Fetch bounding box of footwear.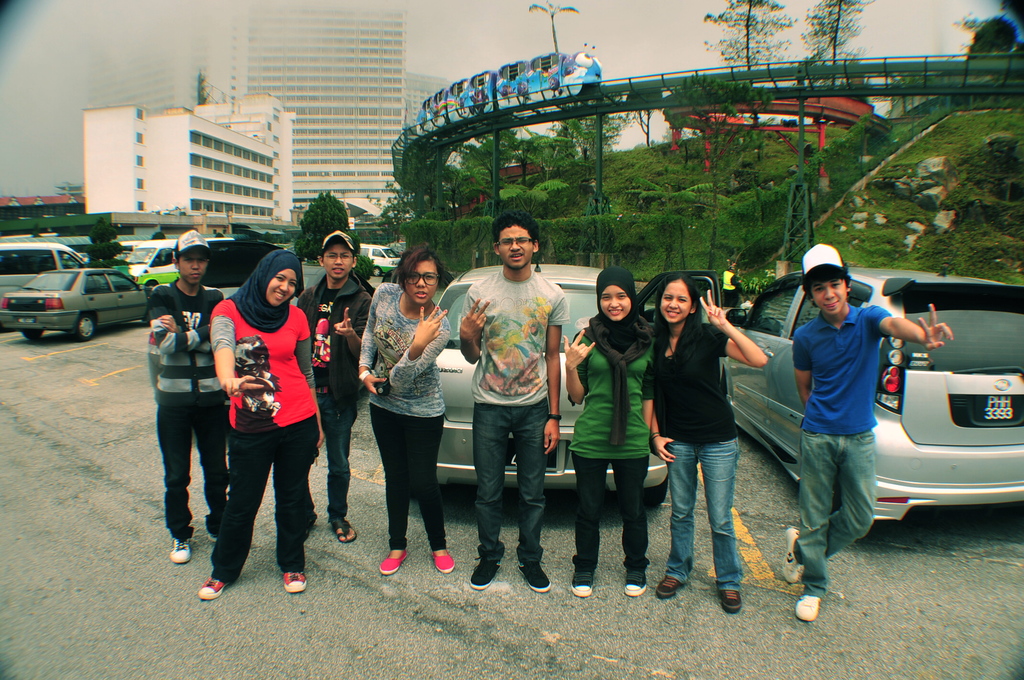
Bbox: crop(169, 535, 193, 565).
